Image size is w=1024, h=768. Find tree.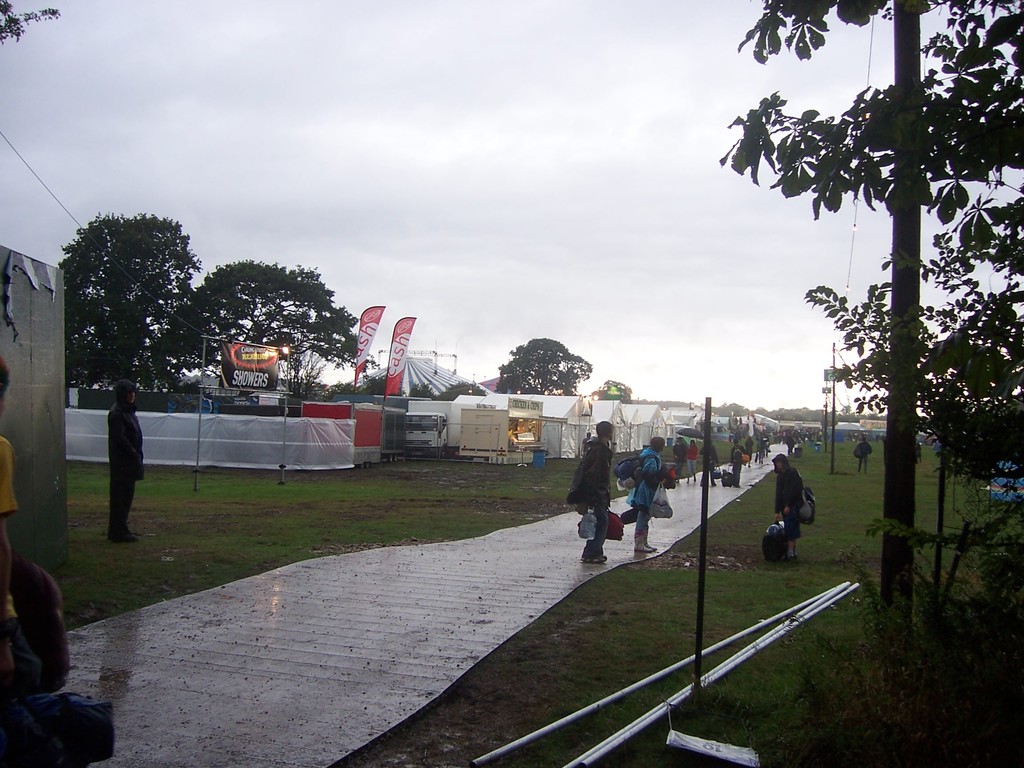
(left=715, top=0, right=1023, bottom=490).
